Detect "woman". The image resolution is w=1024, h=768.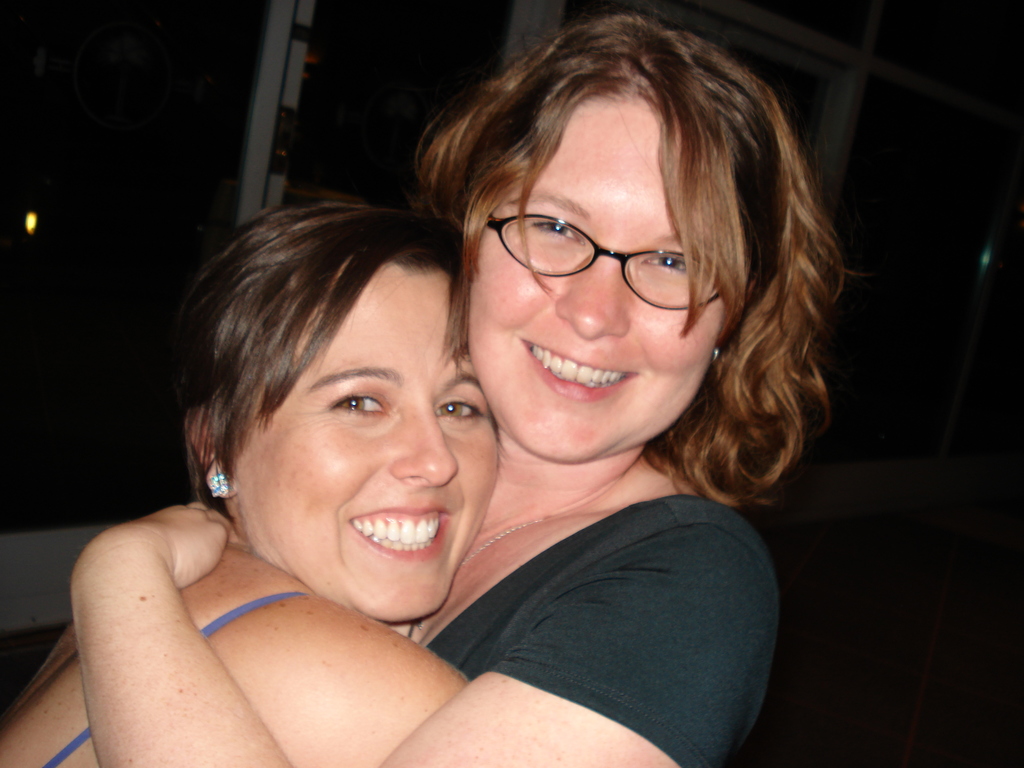
crop(61, 1, 851, 767).
